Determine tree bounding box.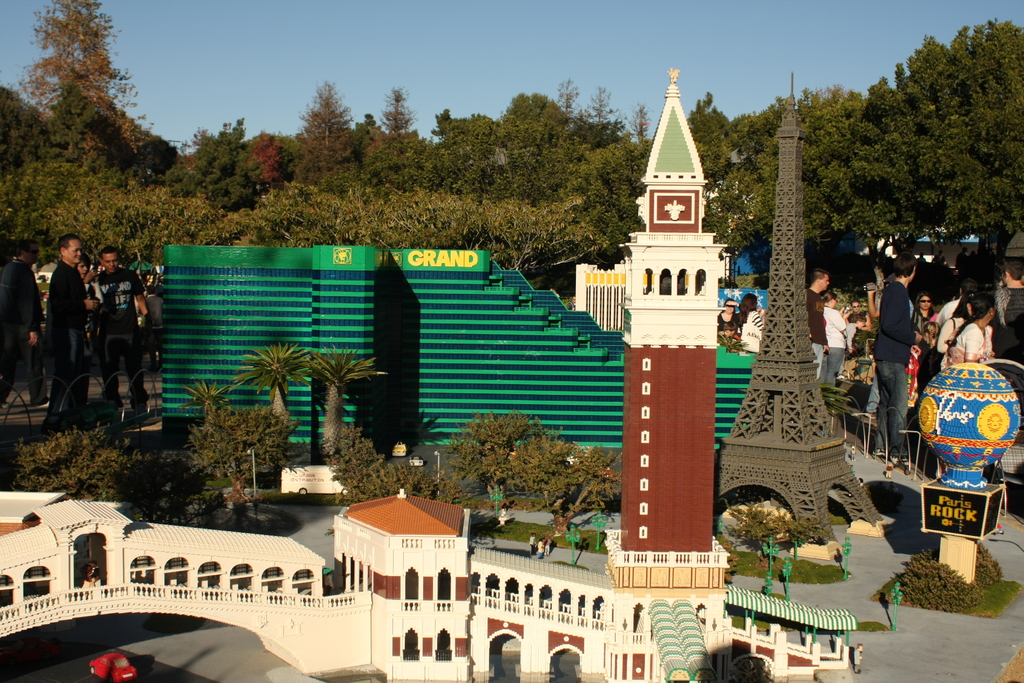
Determined: <region>18, 0, 157, 170</region>.
